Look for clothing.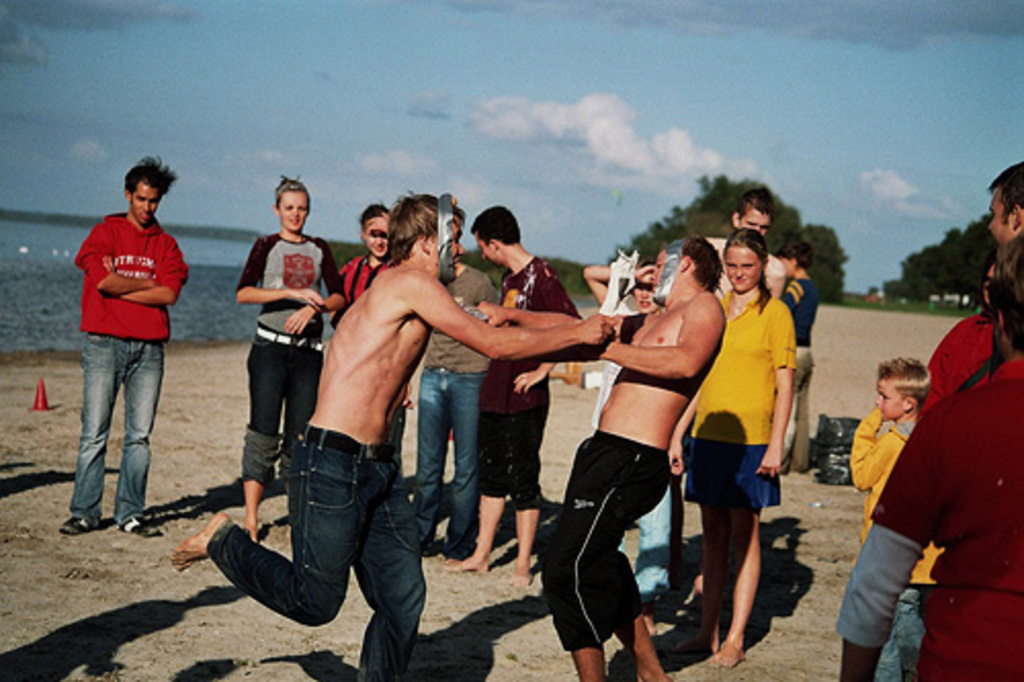
Found: l=918, t=309, r=1004, b=422.
